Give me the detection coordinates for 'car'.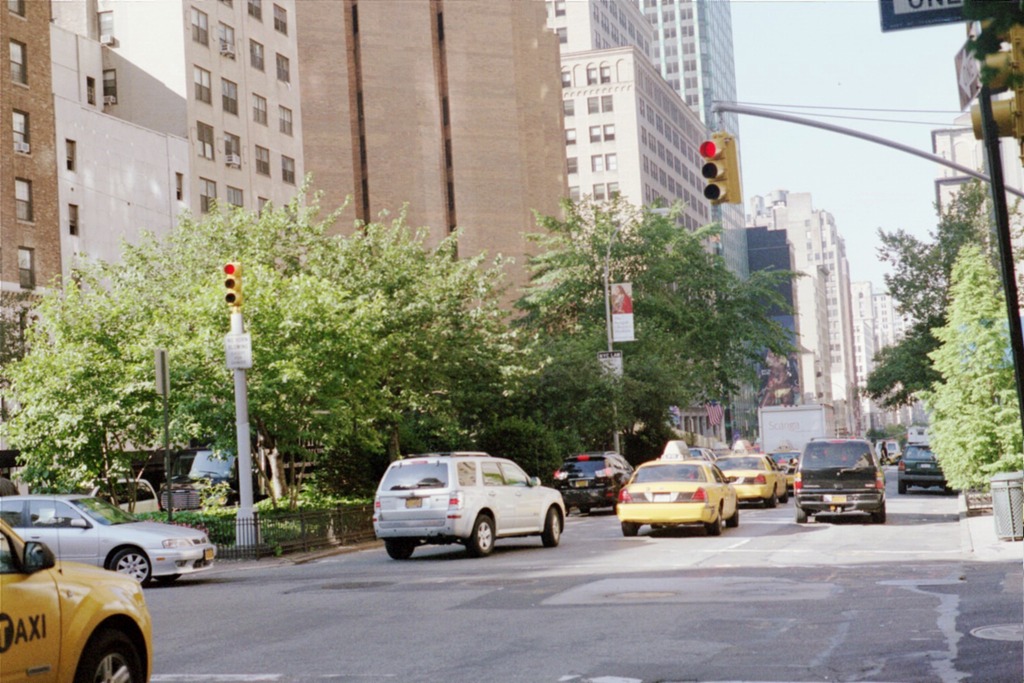
[0, 494, 217, 584].
